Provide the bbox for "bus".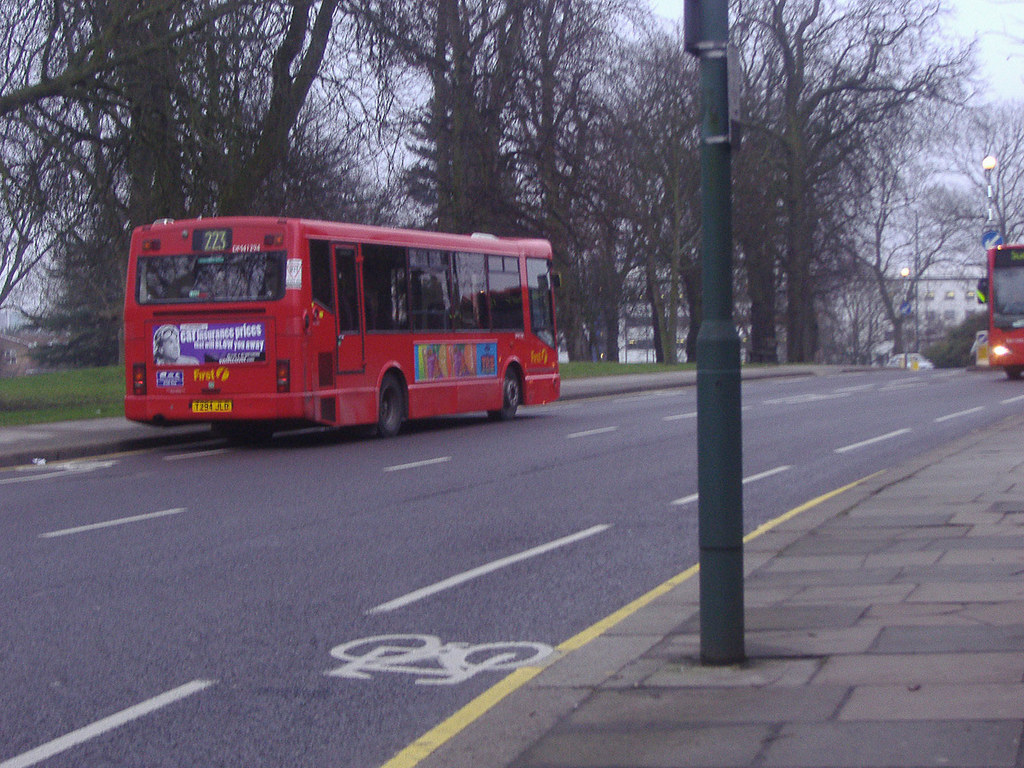
<region>123, 214, 565, 440</region>.
